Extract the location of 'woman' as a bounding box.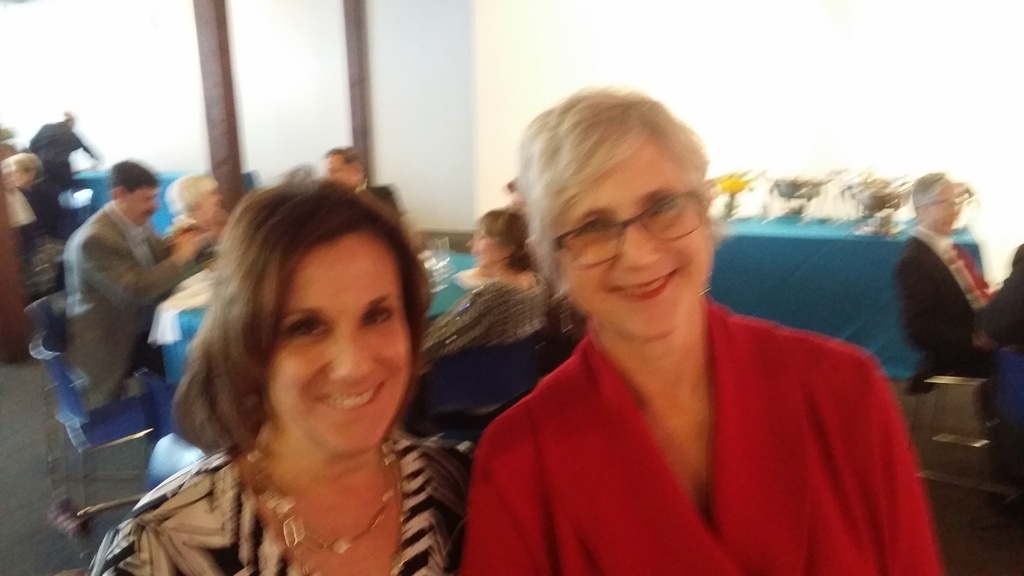
88 179 476 575.
